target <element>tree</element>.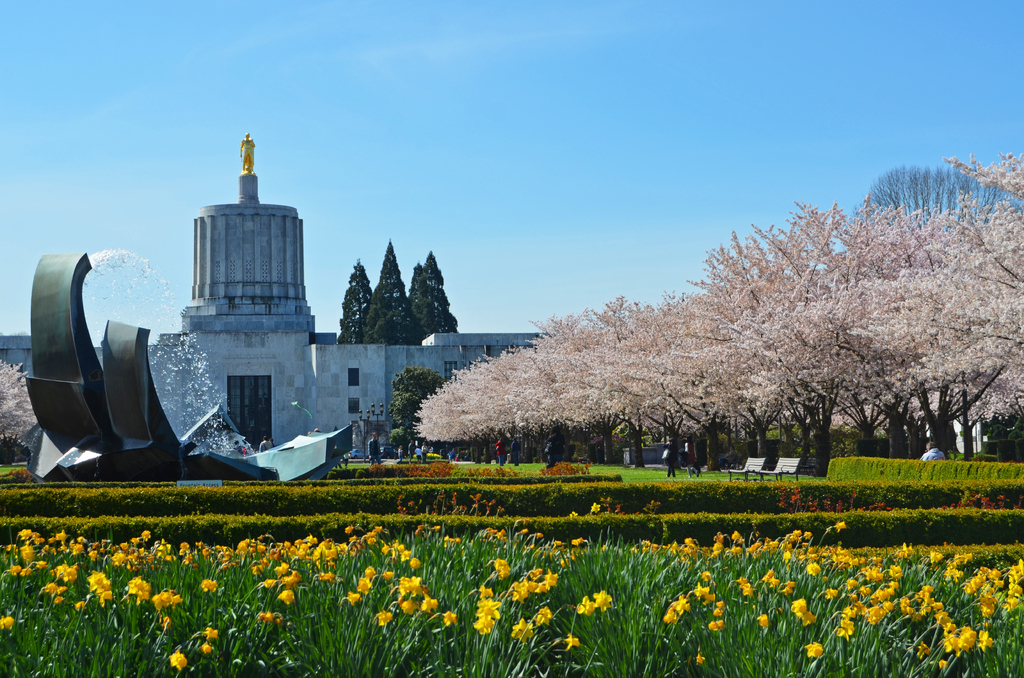
Target region: pyautogui.locateOnScreen(362, 238, 414, 348).
